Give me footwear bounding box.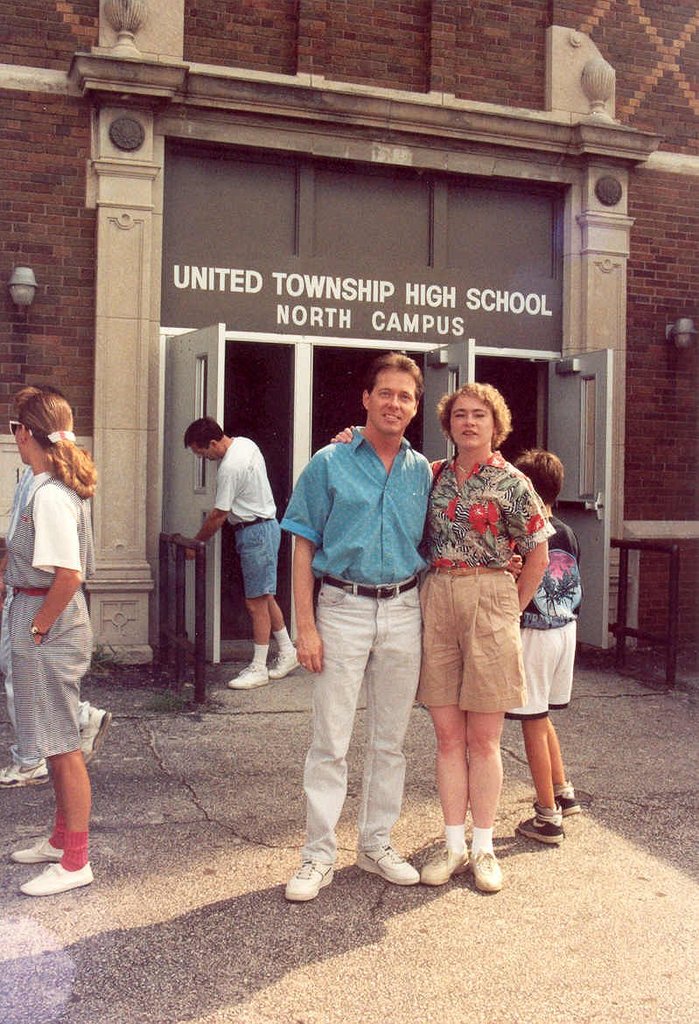
l=551, t=789, r=576, b=823.
